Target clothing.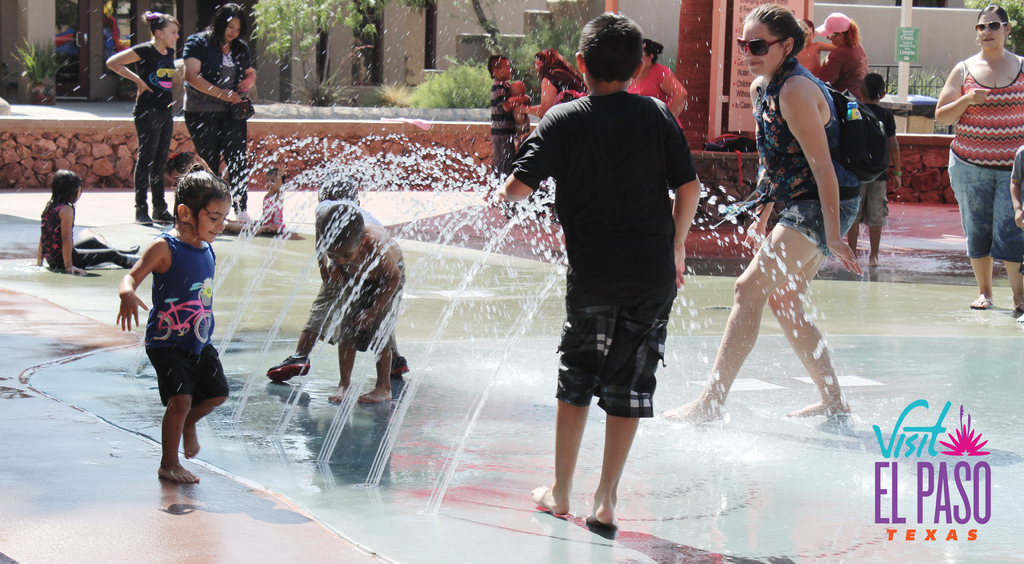
Target region: {"left": 130, "top": 109, "right": 167, "bottom": 211}.
